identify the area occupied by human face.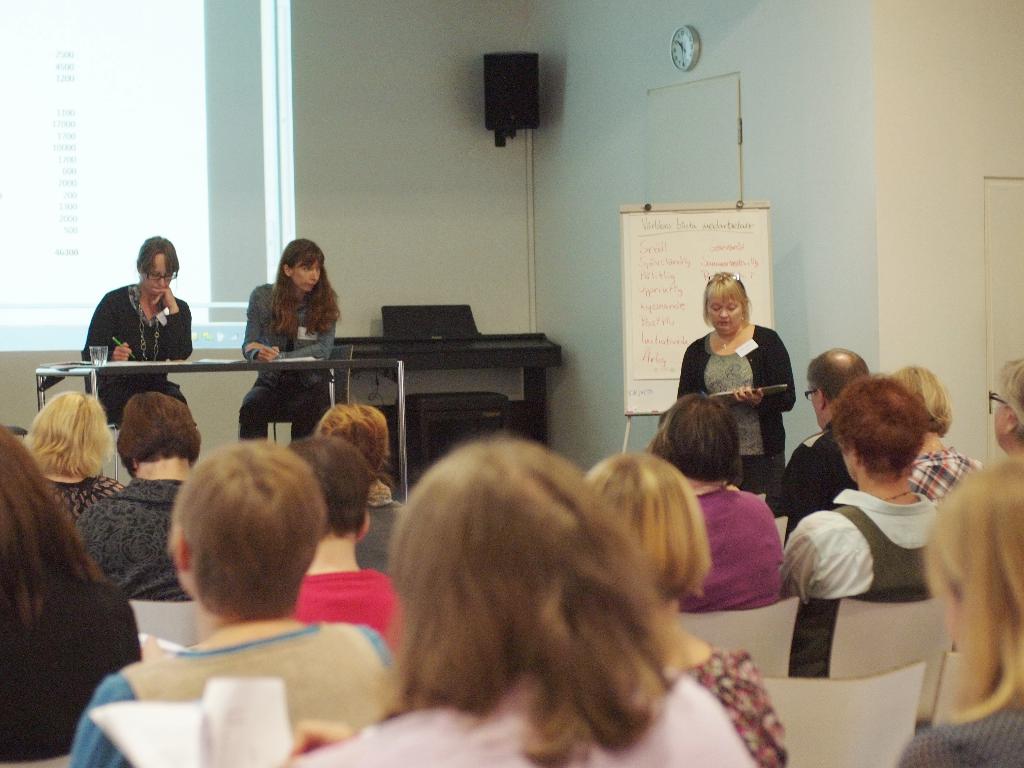
Area: BBox(289, 258, 325, 292).
